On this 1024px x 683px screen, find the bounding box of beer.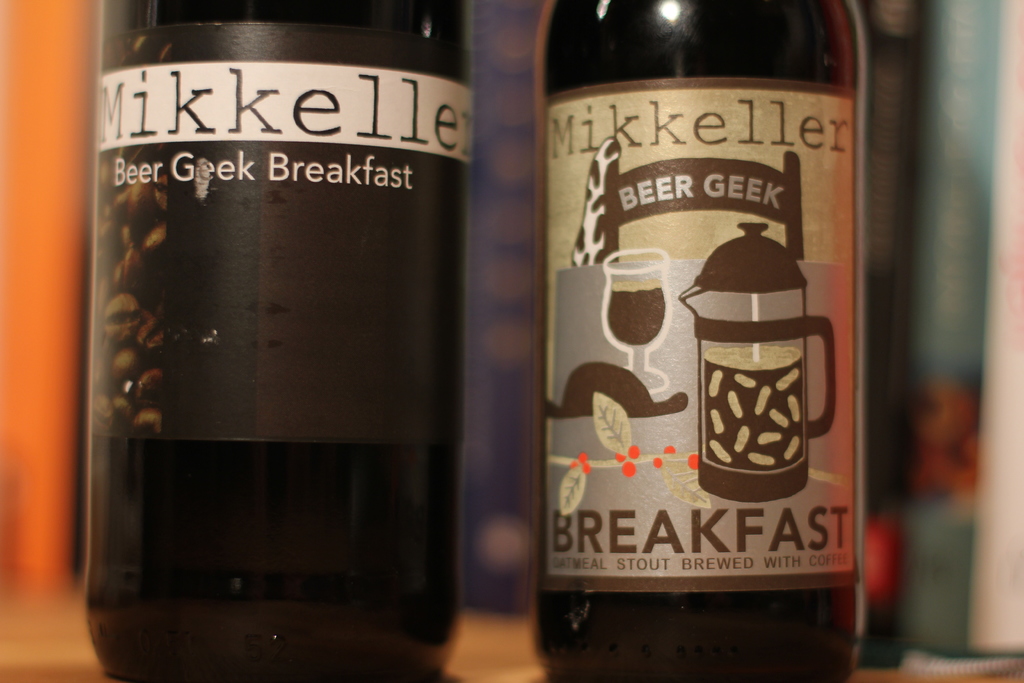
Bounding box: BBox(524, 0, 881, 652).
